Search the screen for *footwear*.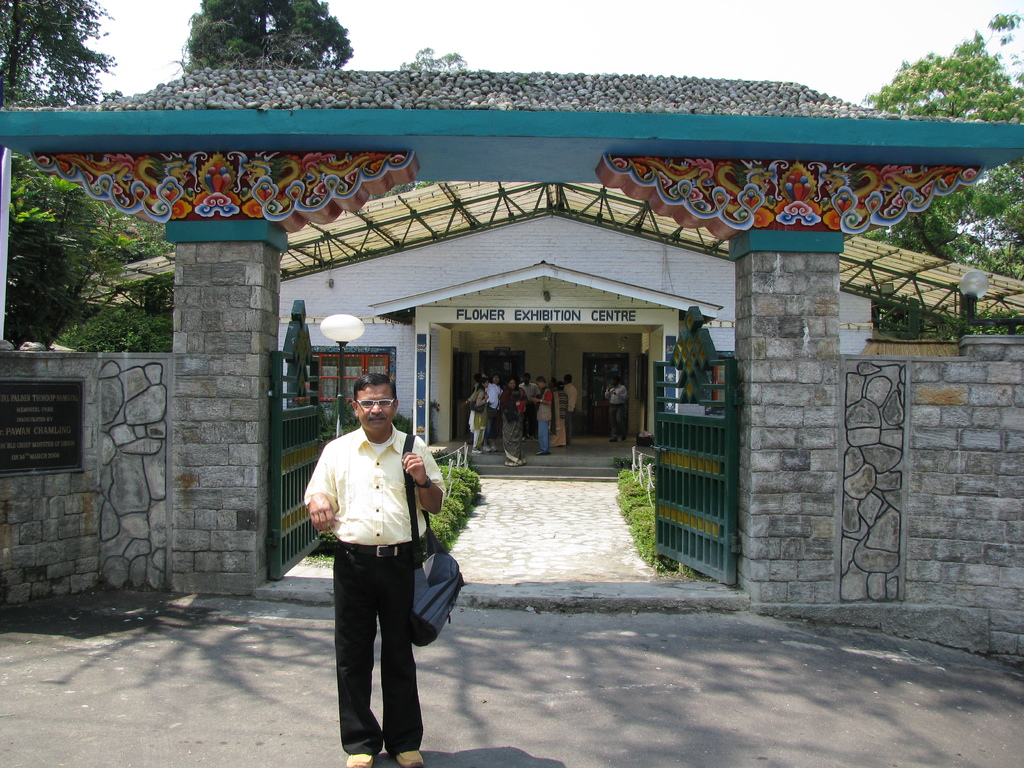
Found at x1=396, y1=747, x2=424, y2=767.
